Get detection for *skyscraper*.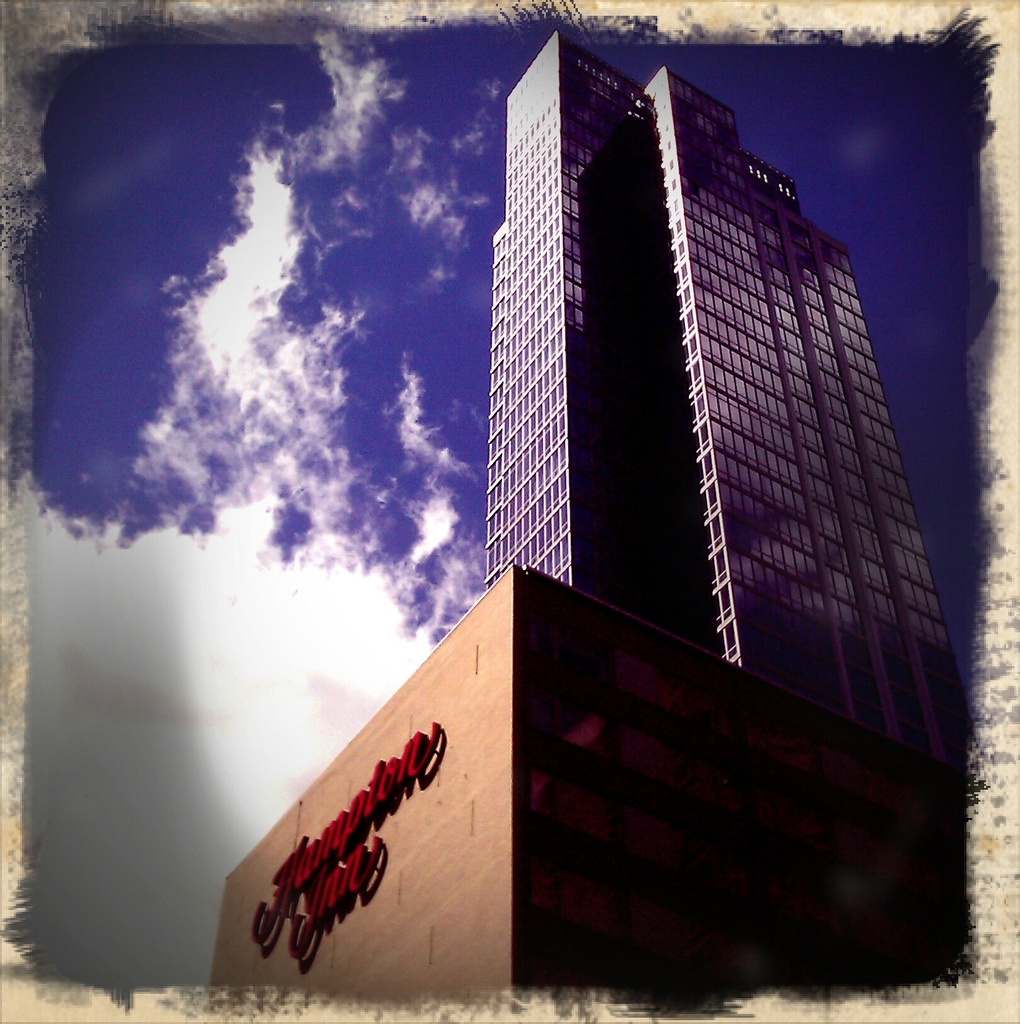
Detection: <box>624,82,986,797</box>.
